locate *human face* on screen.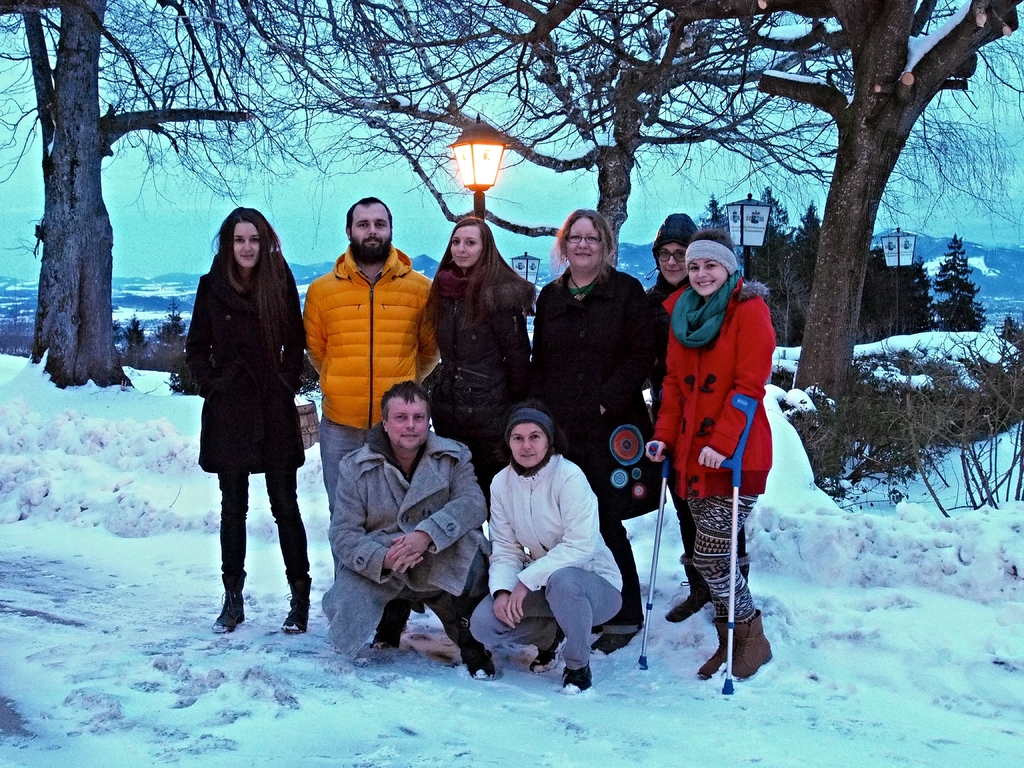
On screen at select_region(509, 422, 547, 470).
